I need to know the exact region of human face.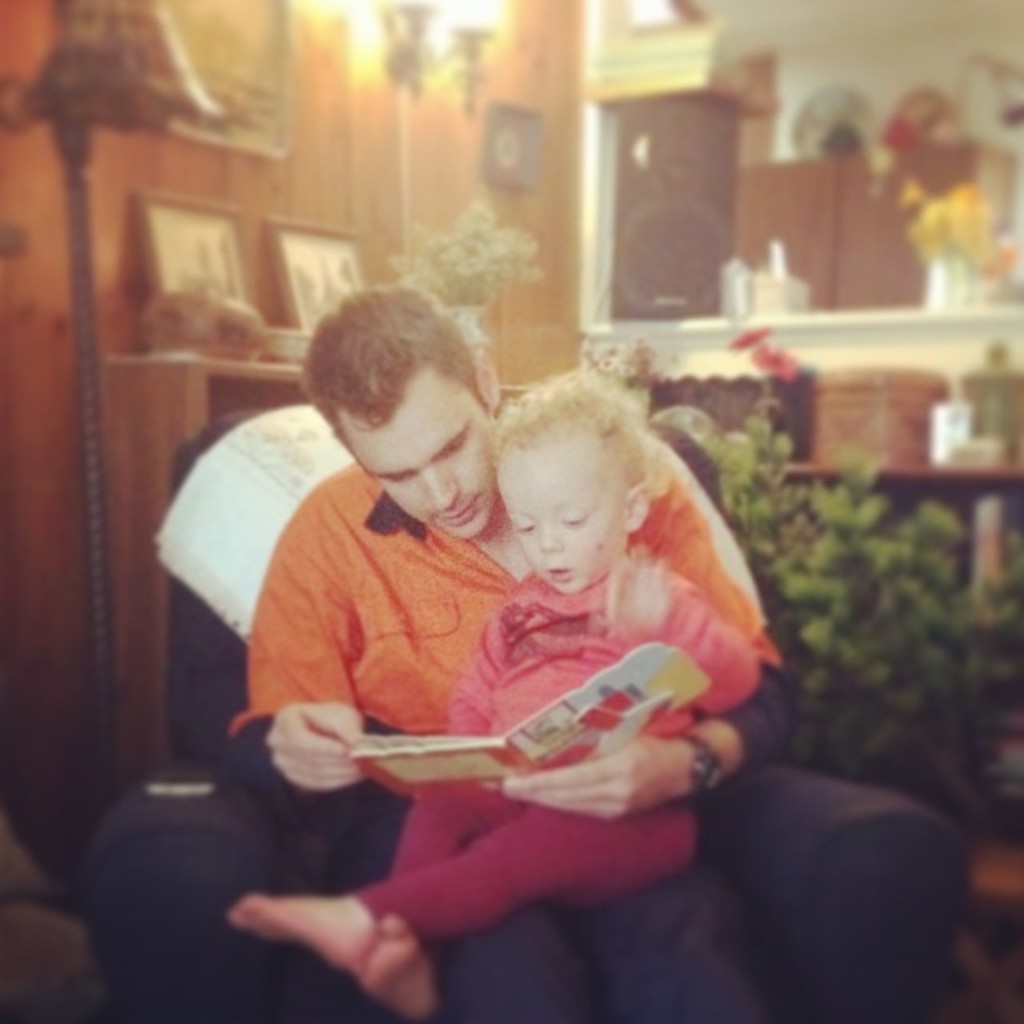
Region: [501,429,630,595].
